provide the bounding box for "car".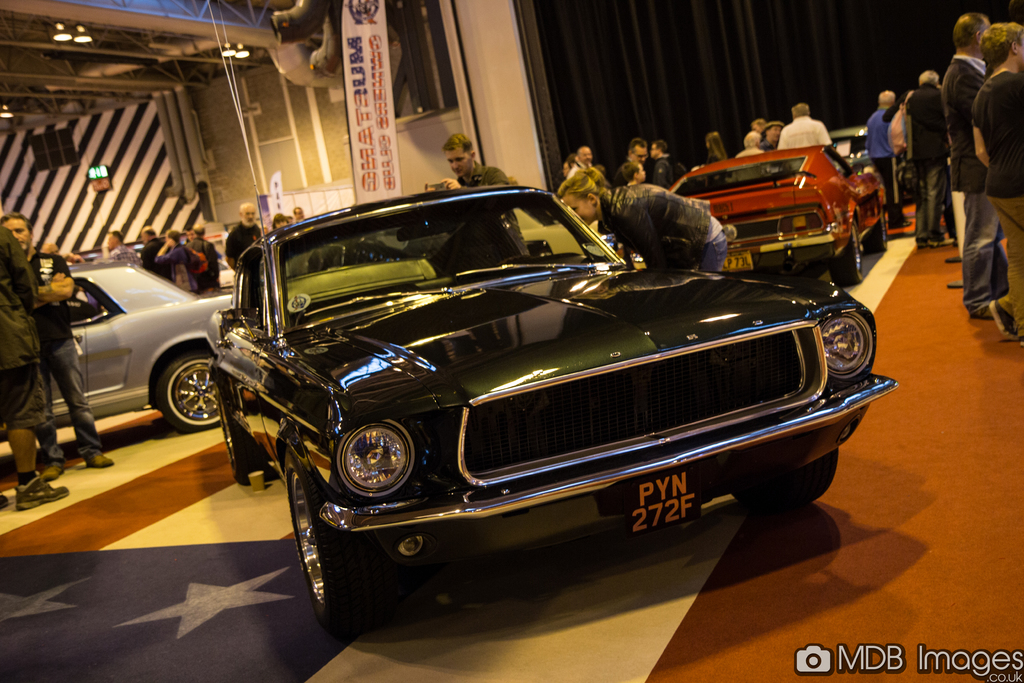
822 120 880 174.
